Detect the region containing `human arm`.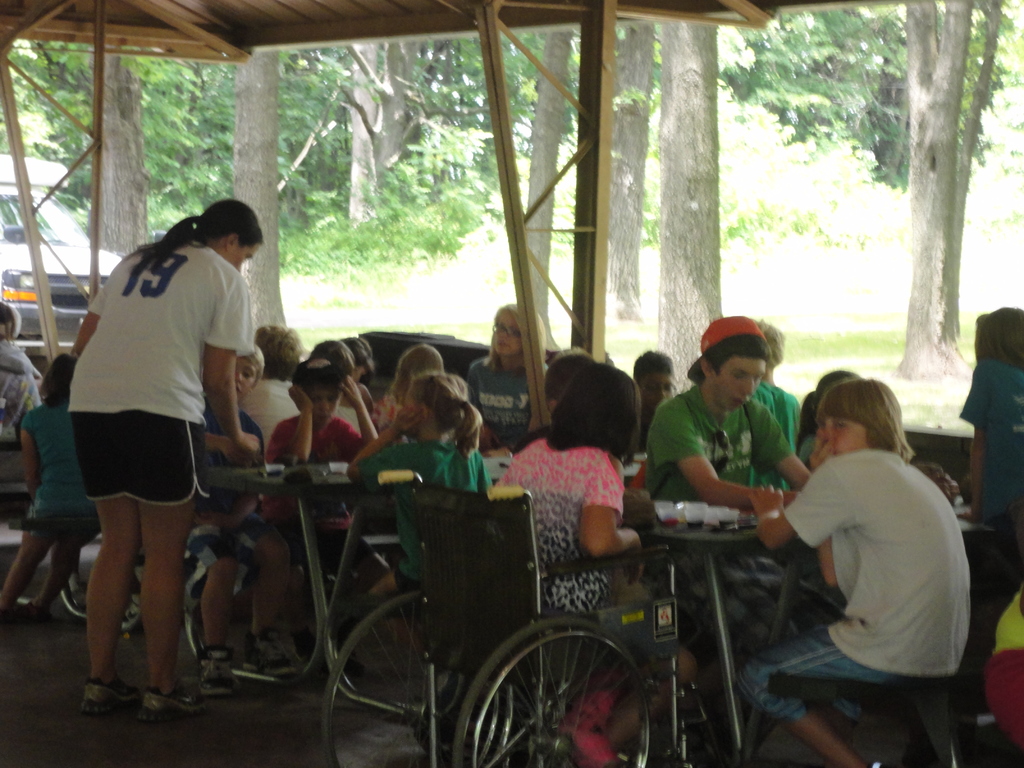
[582, 451, 657, 589].
